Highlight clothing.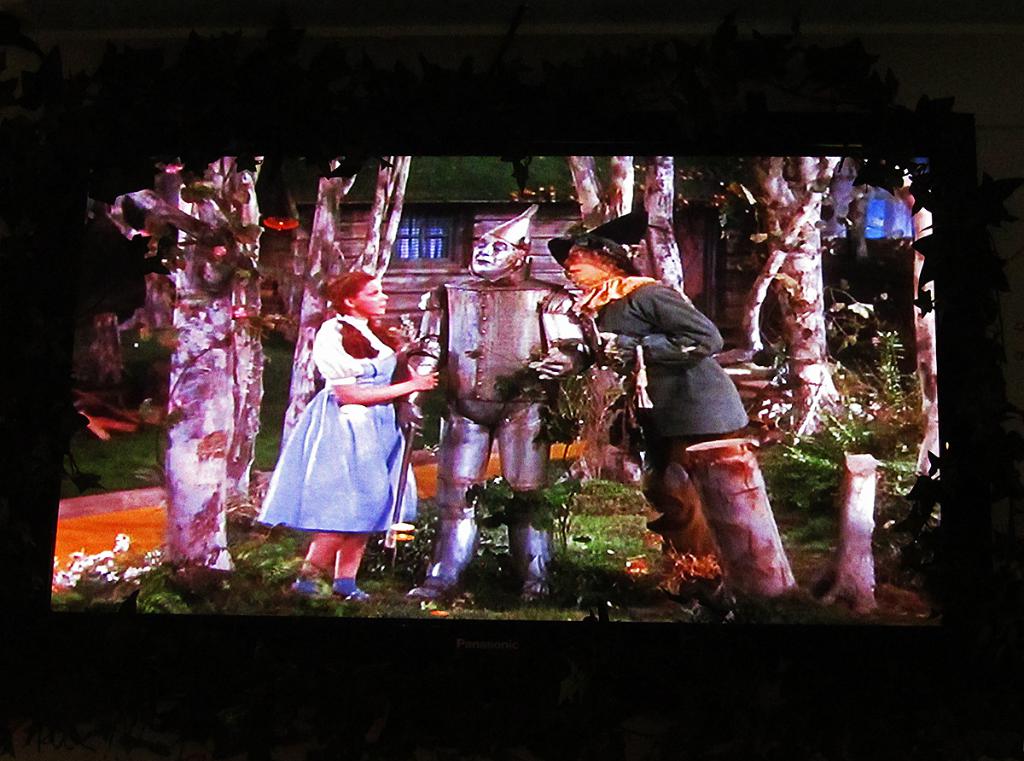
Highlighted region: {"left": 255, "top": 306, "right": 423, "bottom": 532}.
